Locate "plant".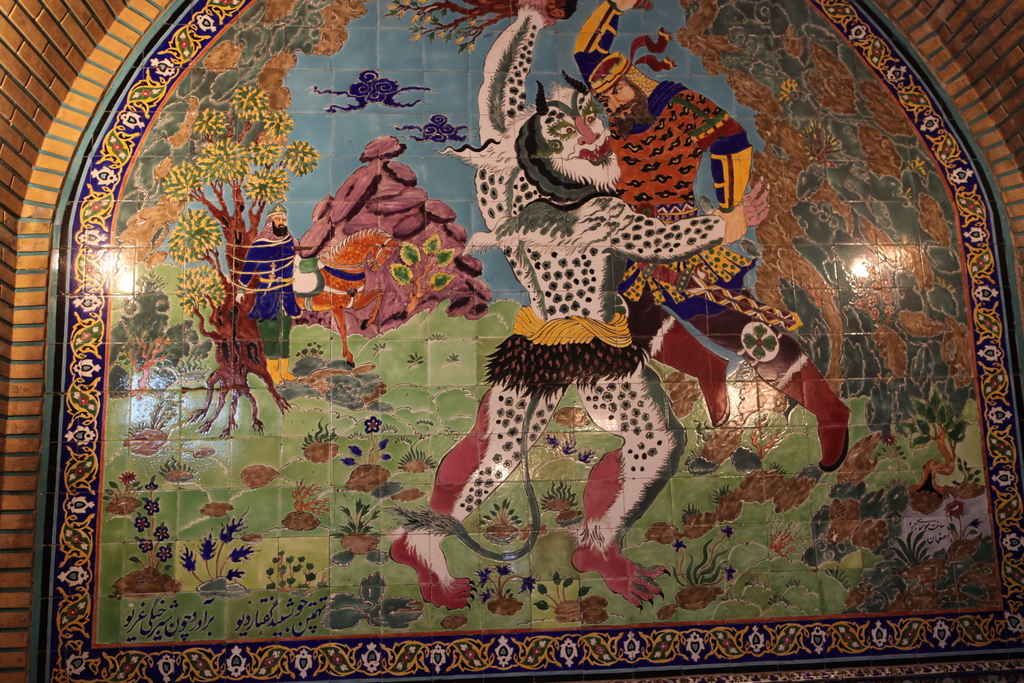
Bounding box: pyautogui.locateOnScreen(328, 498, 381, 540).
